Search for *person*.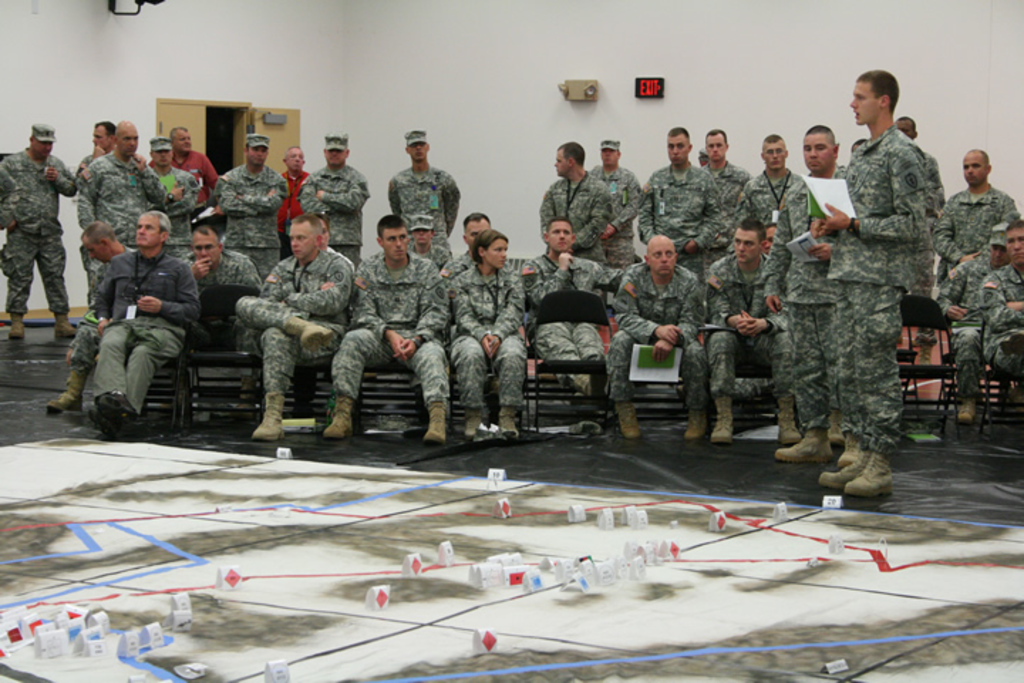
Found at x1=183, y1=219, x2=259, y2=324.
